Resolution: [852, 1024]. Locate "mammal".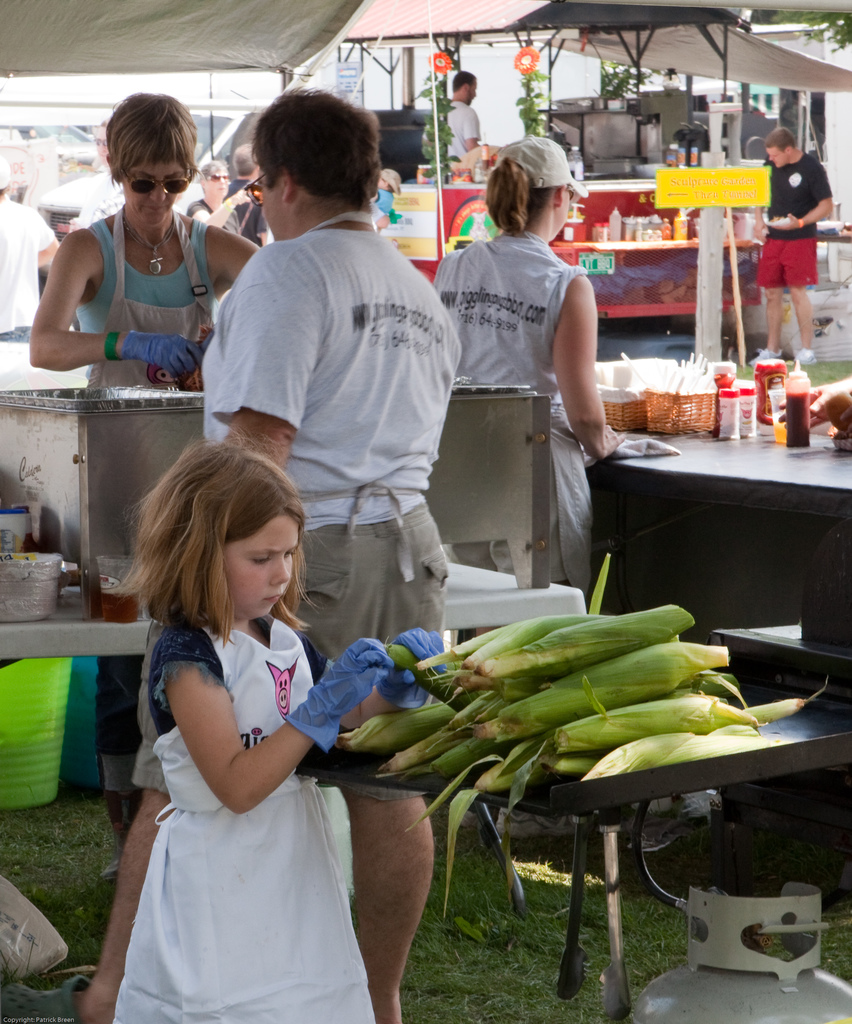
0:154:56:343.
